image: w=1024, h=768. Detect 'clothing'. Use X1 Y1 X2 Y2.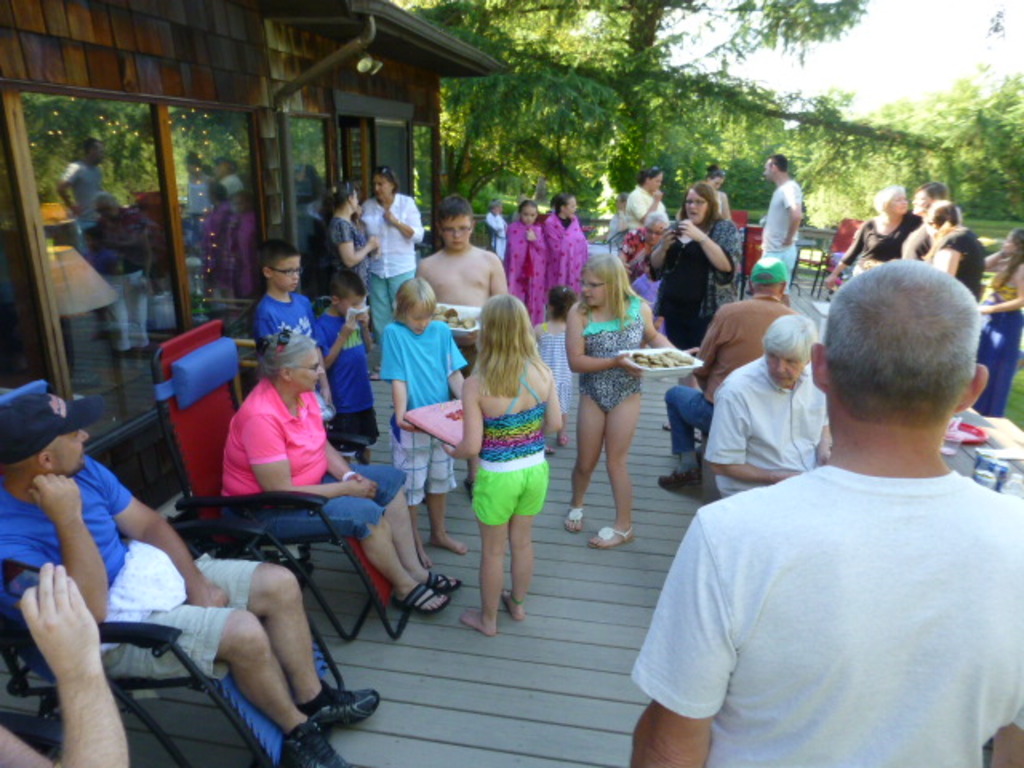
622 184 667 232.
